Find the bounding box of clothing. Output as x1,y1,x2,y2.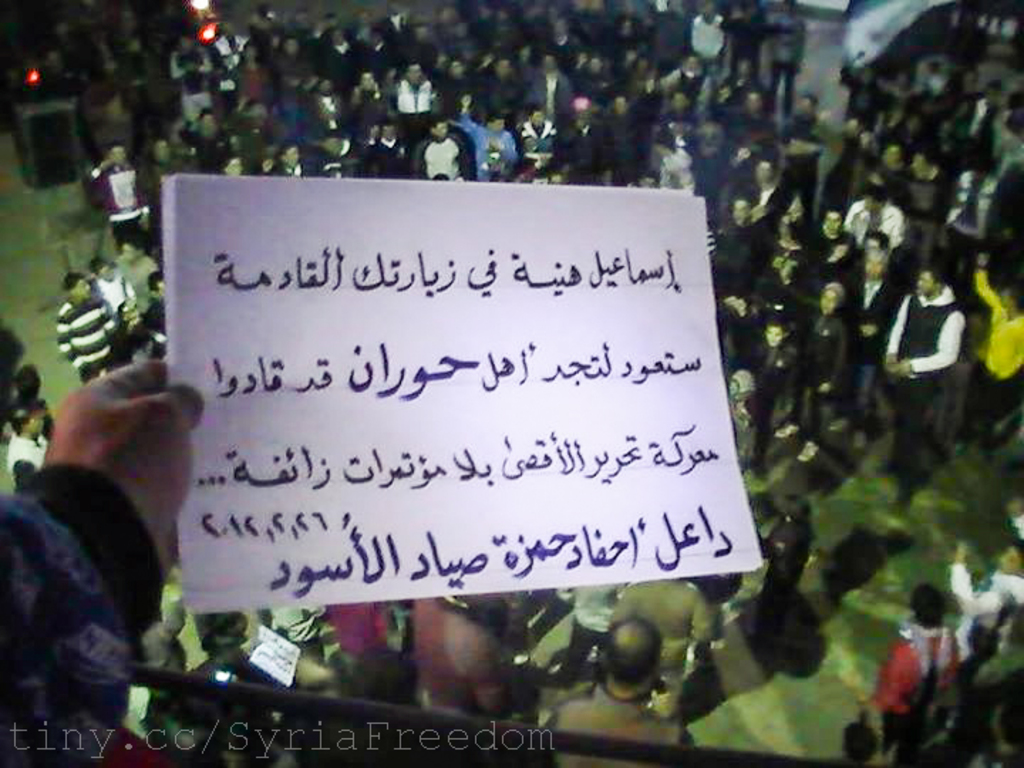
859,282,882,420.
